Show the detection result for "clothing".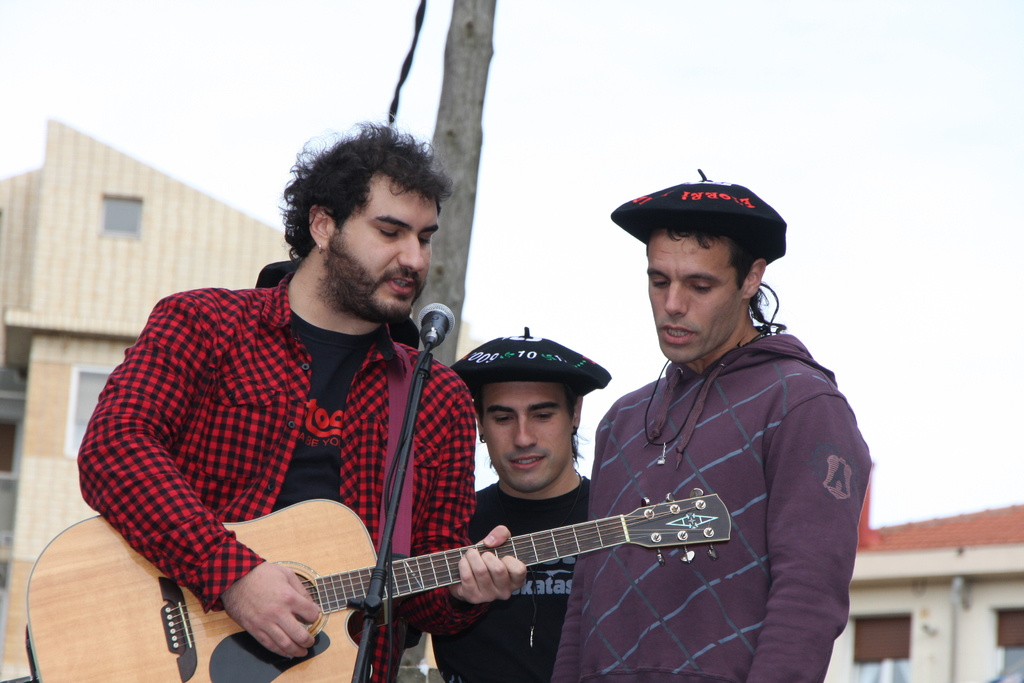
[left=92, top=257, right=518, bottom=657].
